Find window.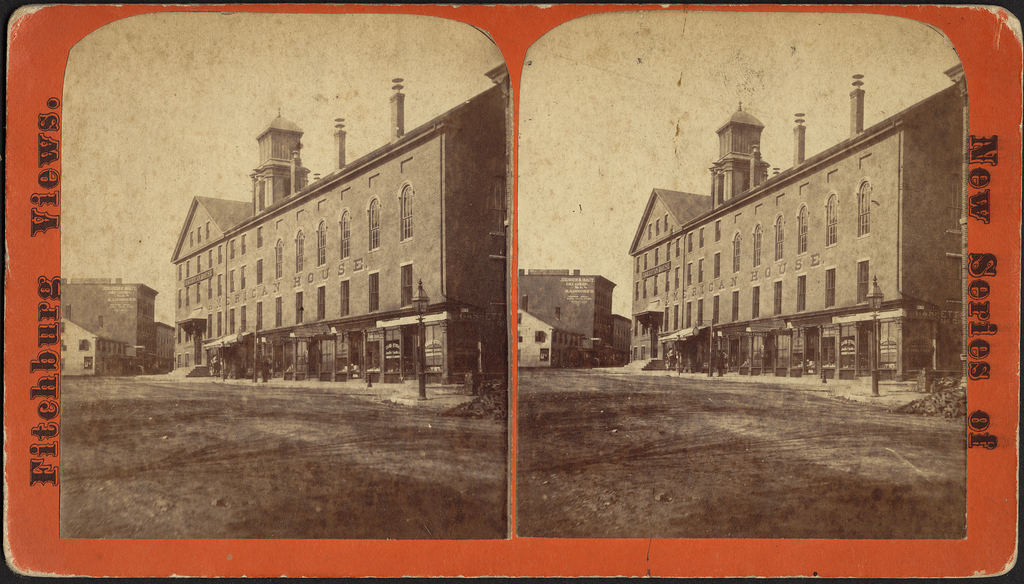
bbox(714, 220, 720, 243).
